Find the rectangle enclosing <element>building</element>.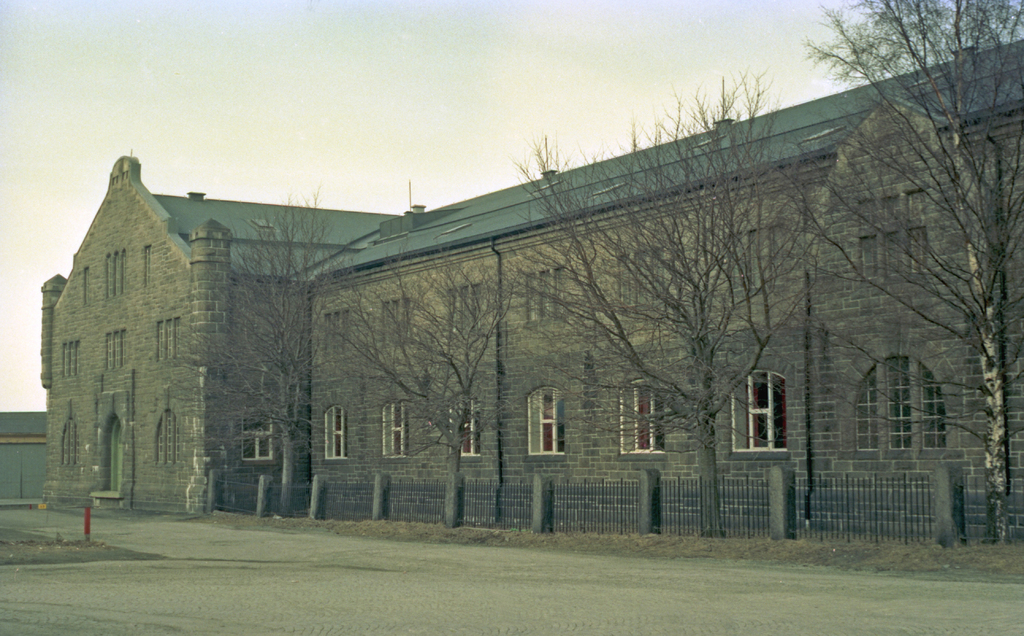
select_region(308, 40, 1023, 545).
